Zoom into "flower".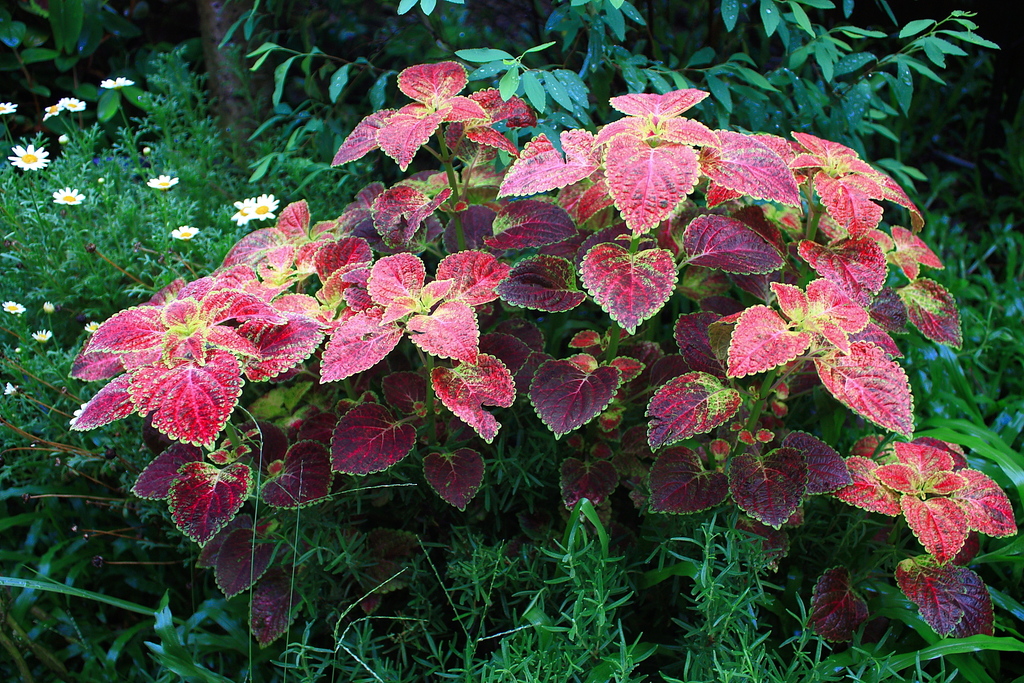
Zoom target: x1=230 y1=194 x2=252 y2=231.
